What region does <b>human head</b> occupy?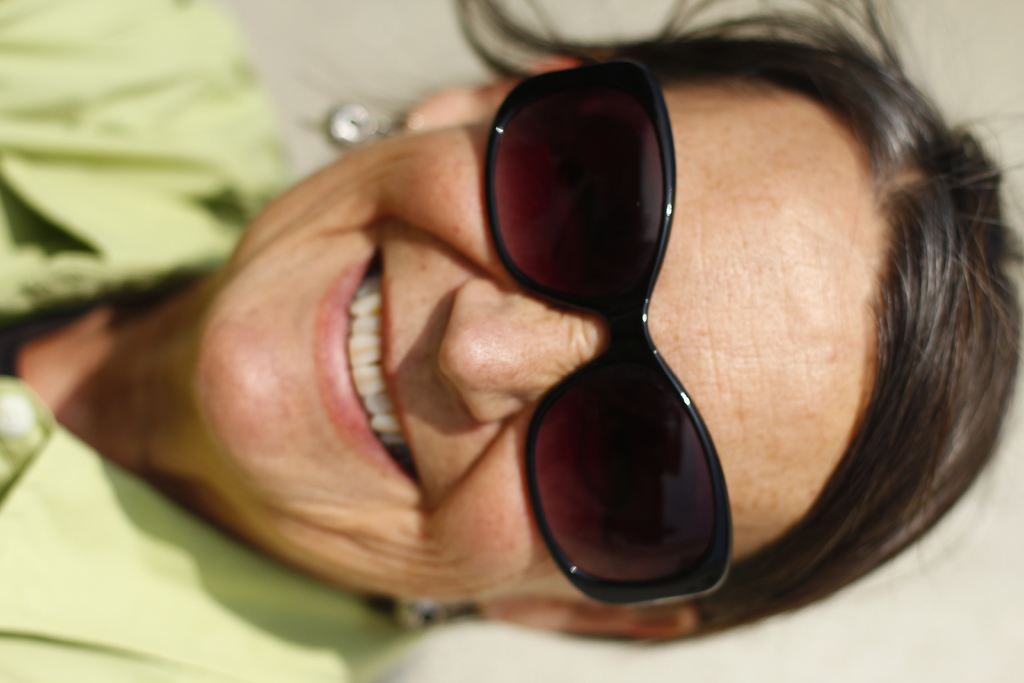
locate(184, 0, 1023, 634).
